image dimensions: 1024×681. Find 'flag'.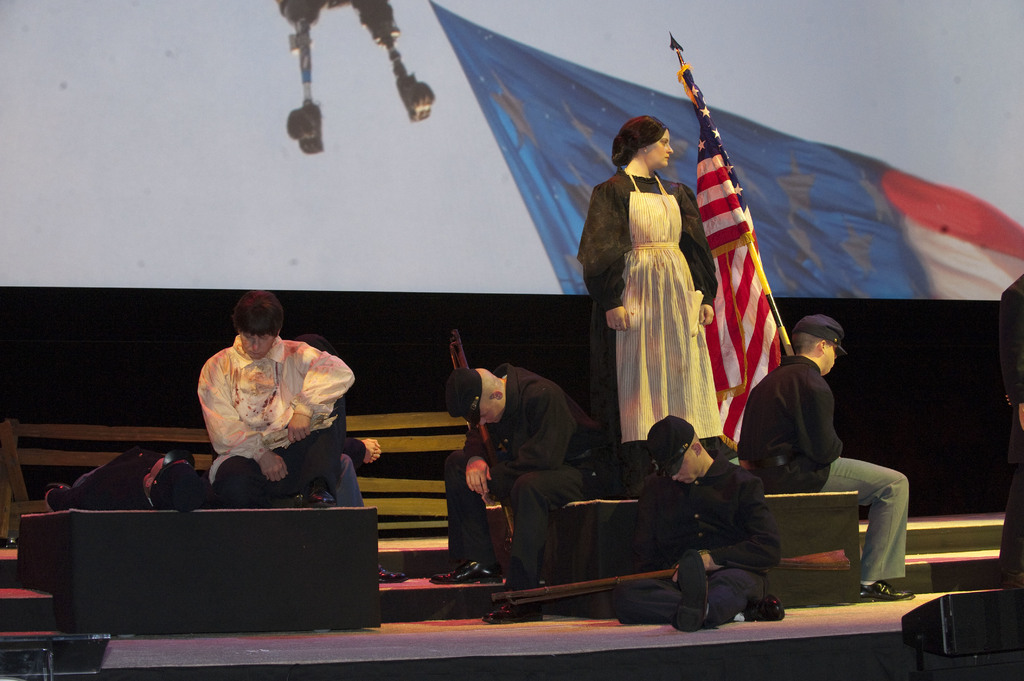
698:99:795:450.
